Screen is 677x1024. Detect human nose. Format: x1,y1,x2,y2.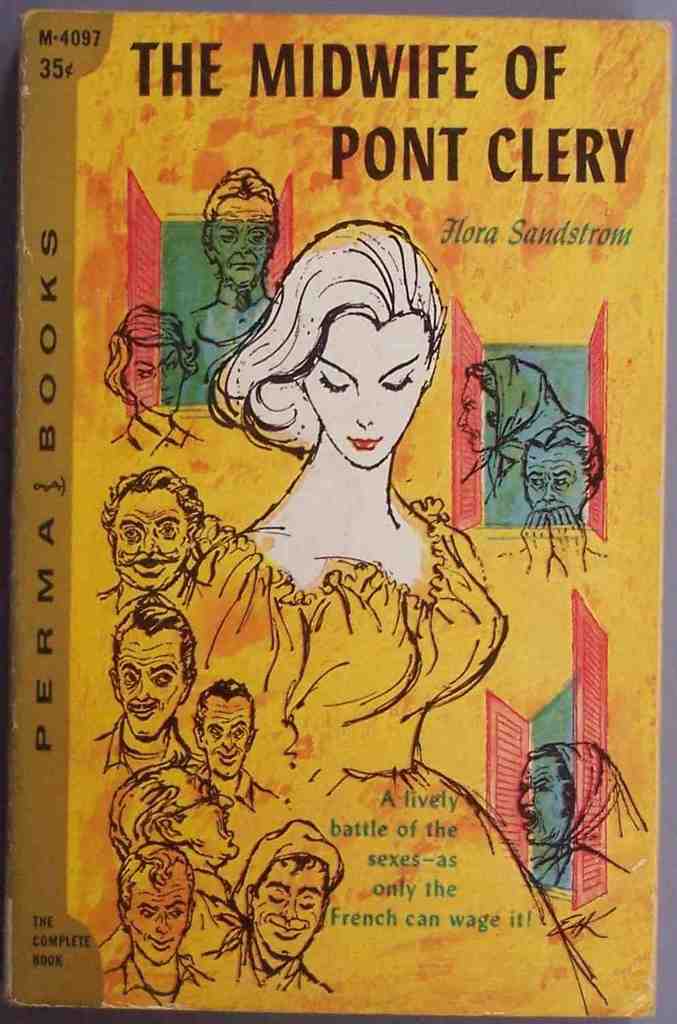
516,790,535,808.
